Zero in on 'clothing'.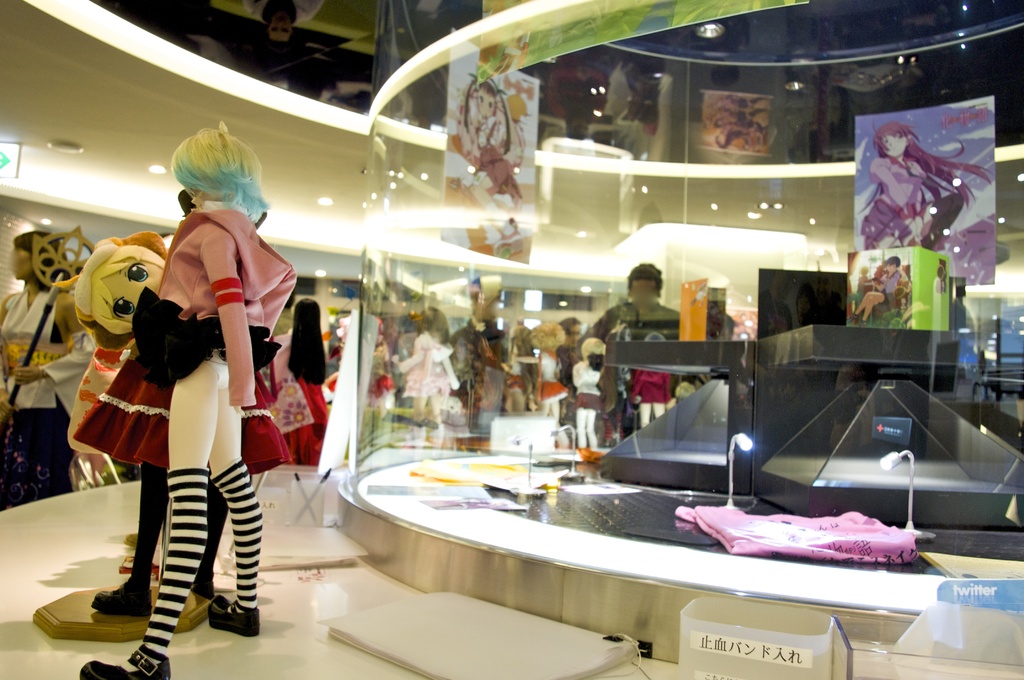
Zeroed in: locate(397, 336, 459, 401).
